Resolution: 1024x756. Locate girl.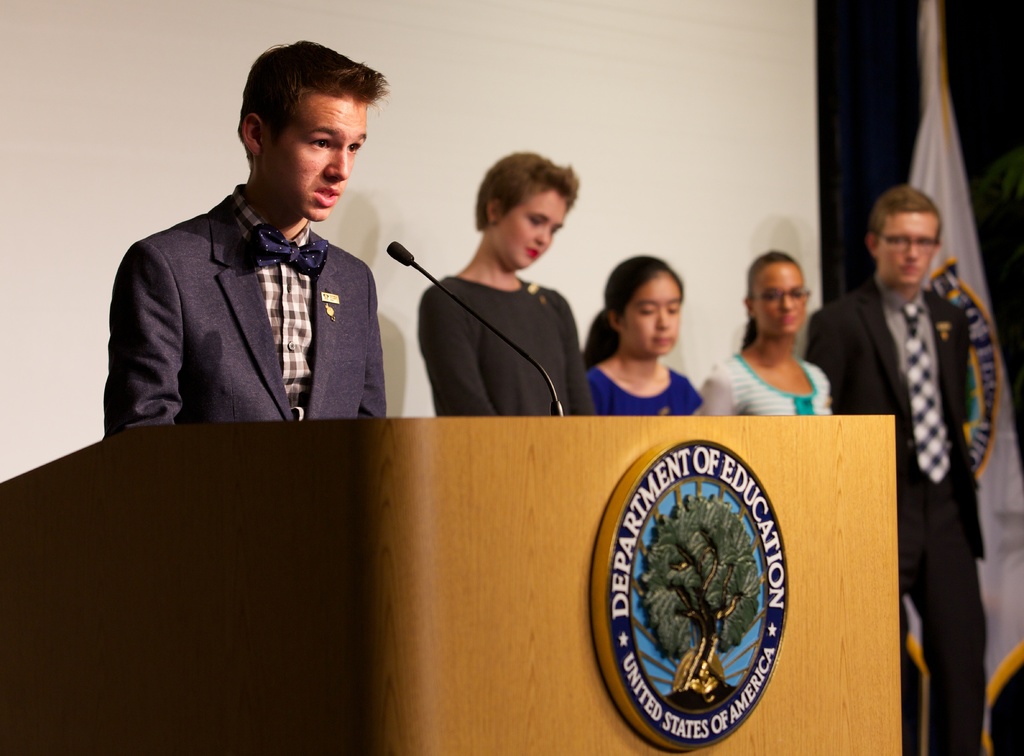
[582,250,701,415].
